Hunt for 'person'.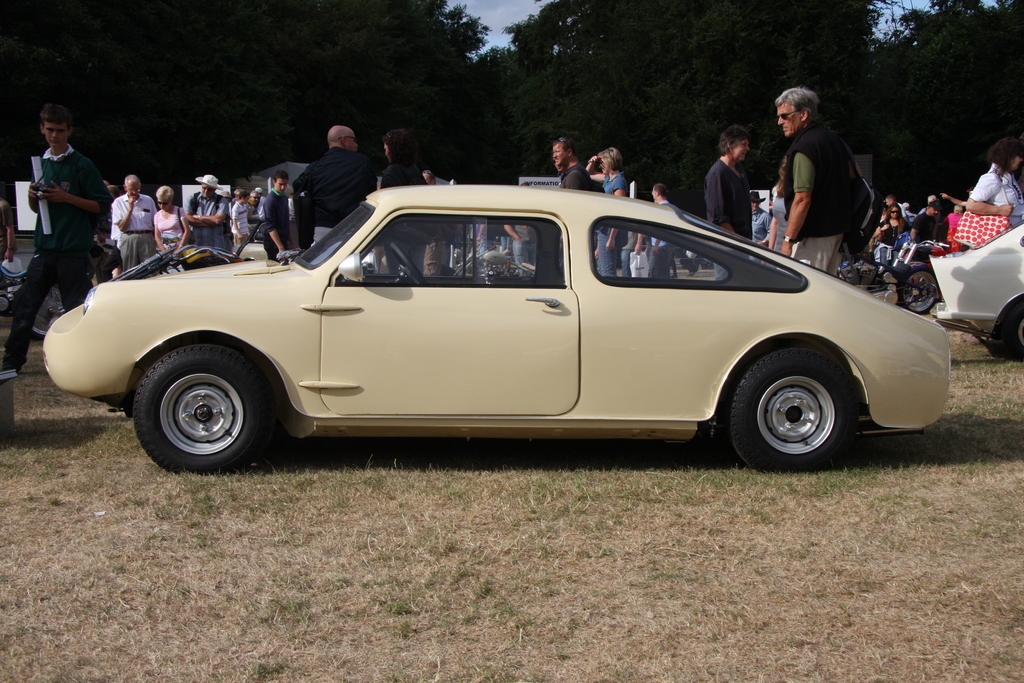
Hunted down at [218,189,239,220].
